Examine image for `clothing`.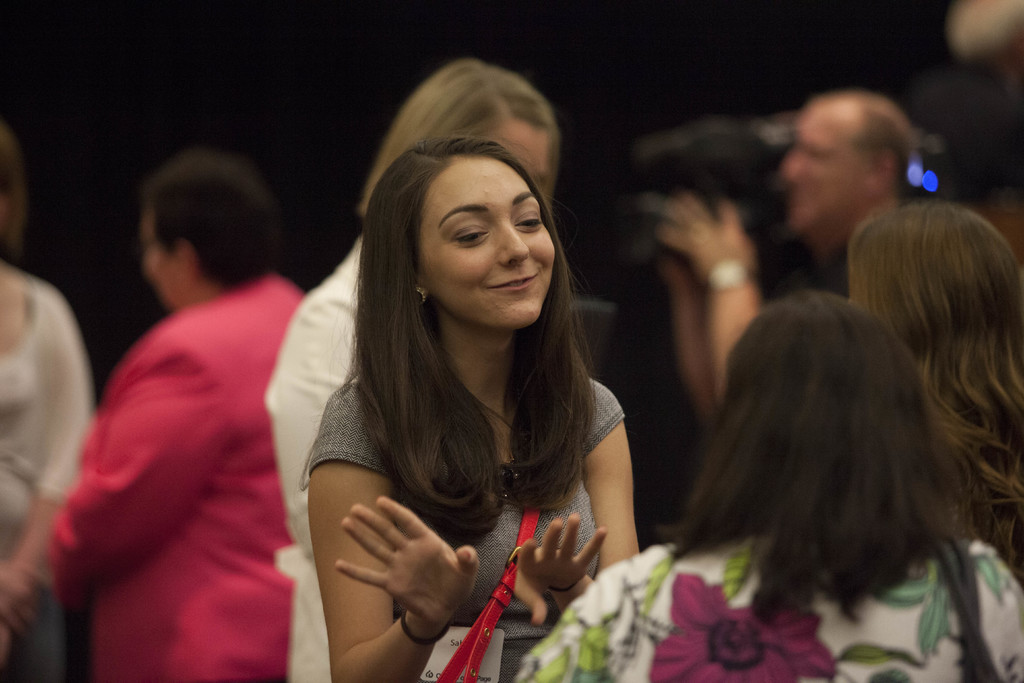
Examination result: 504/534/1023/682.
